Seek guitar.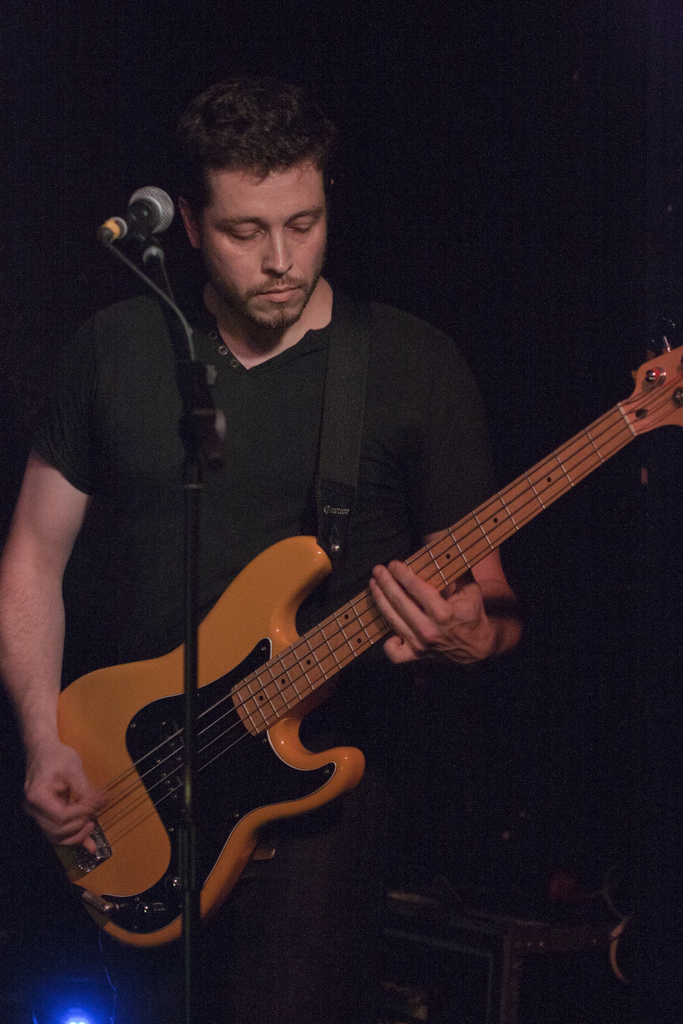
[left=49, top=318, right=682, bottom=955].
